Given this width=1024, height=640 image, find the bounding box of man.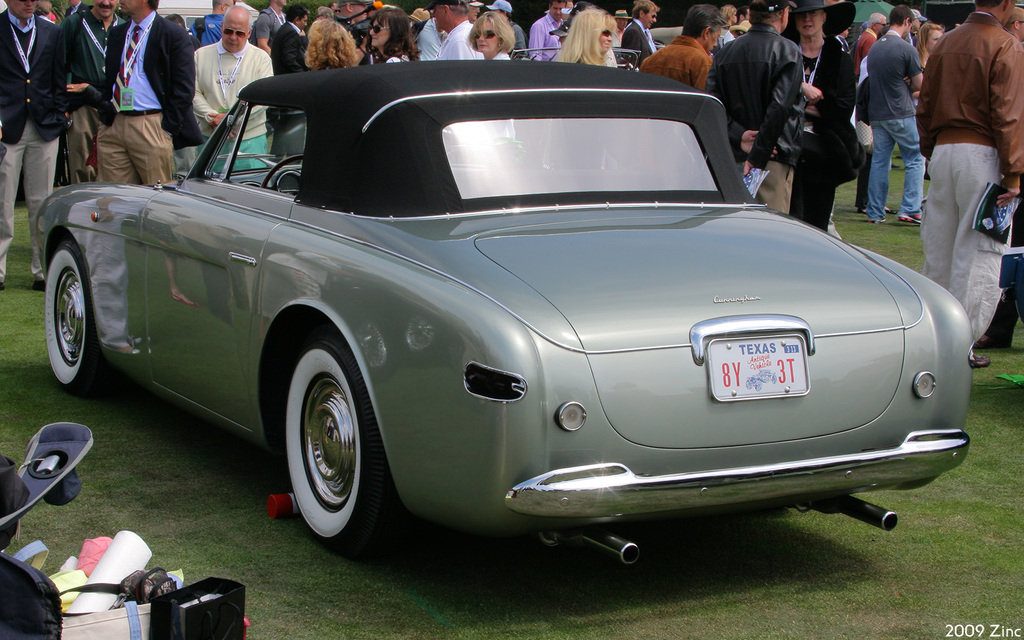
194, 1, 274, 171.
